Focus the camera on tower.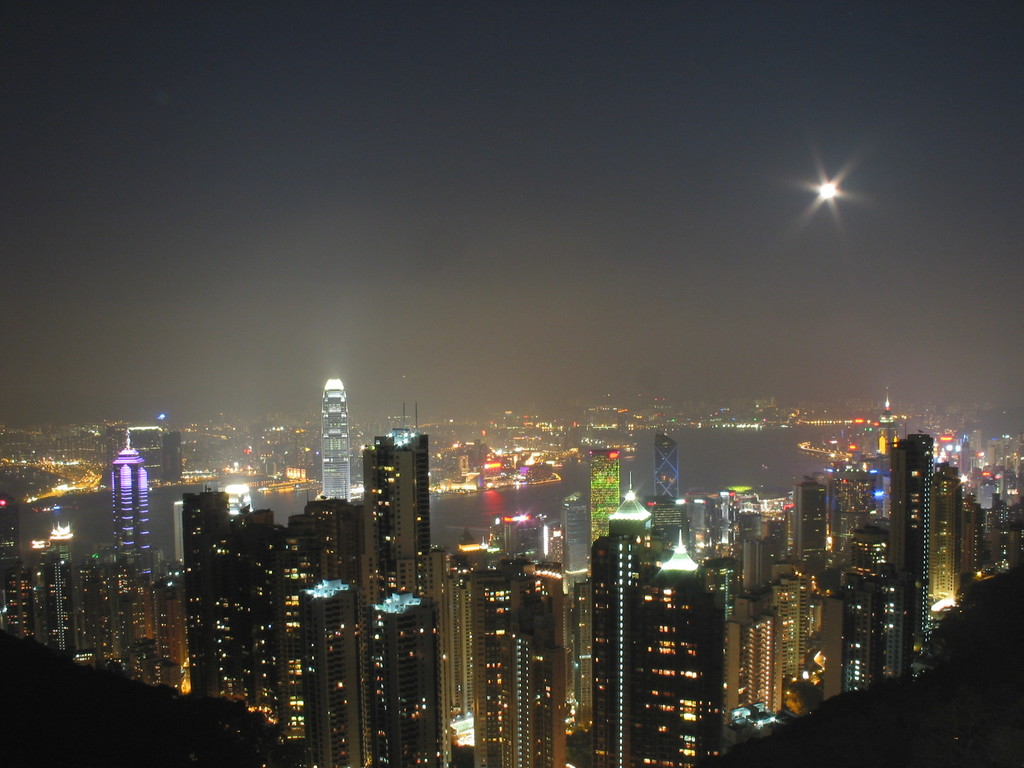
Focus region: (left=99, top=412, right=165, bottom=678).
